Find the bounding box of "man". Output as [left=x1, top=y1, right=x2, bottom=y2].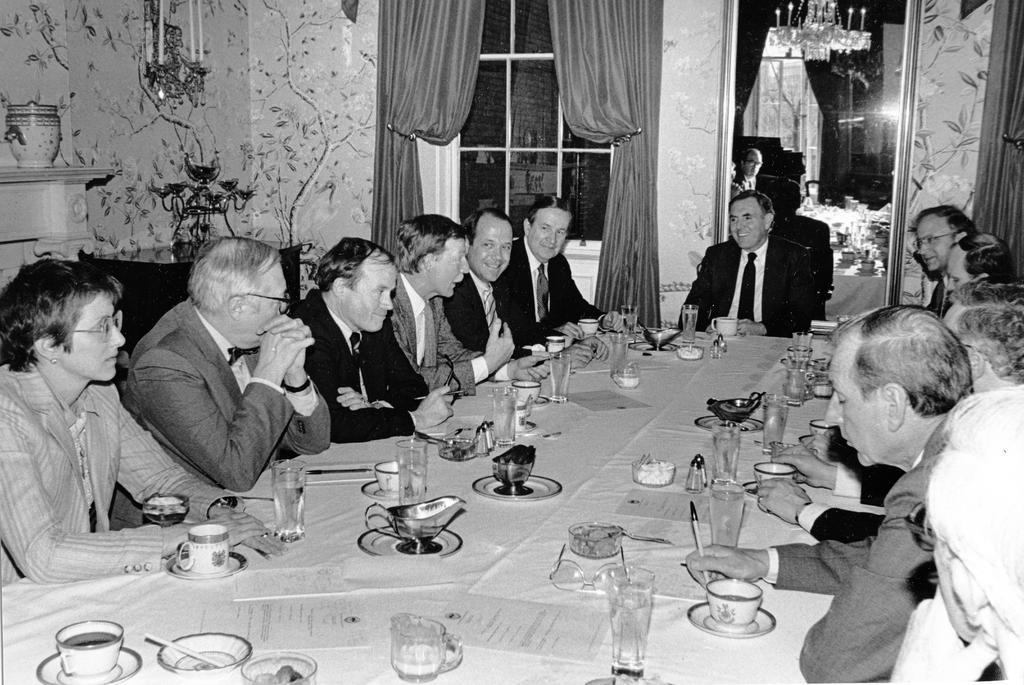
[left=97, top=226, right=321, bottom=549].
